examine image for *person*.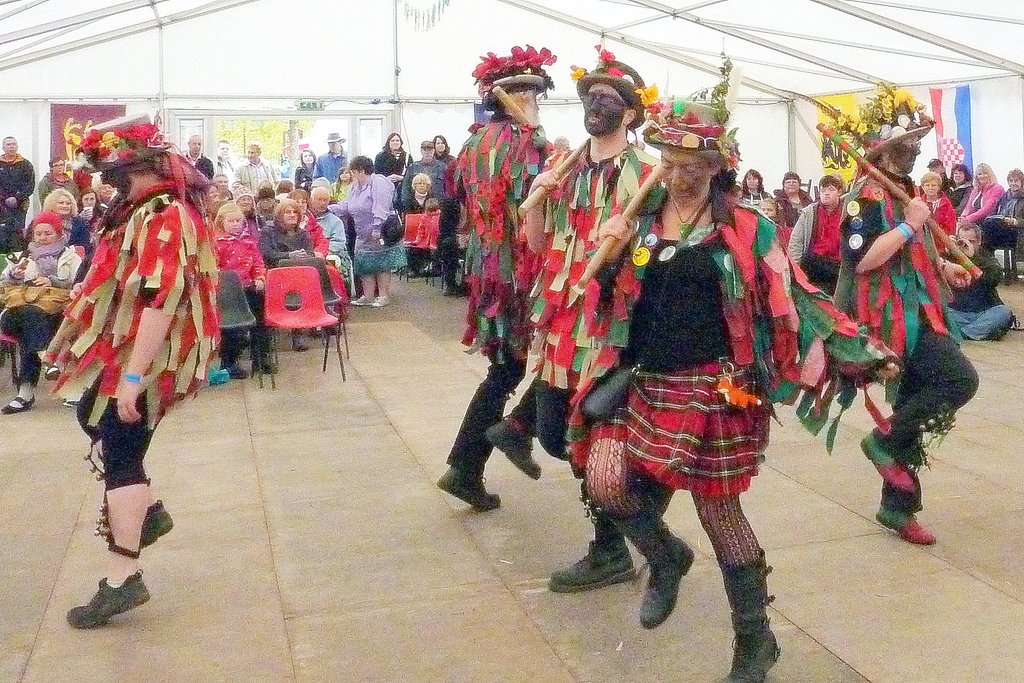
Examination result: [836,131,983,543].
